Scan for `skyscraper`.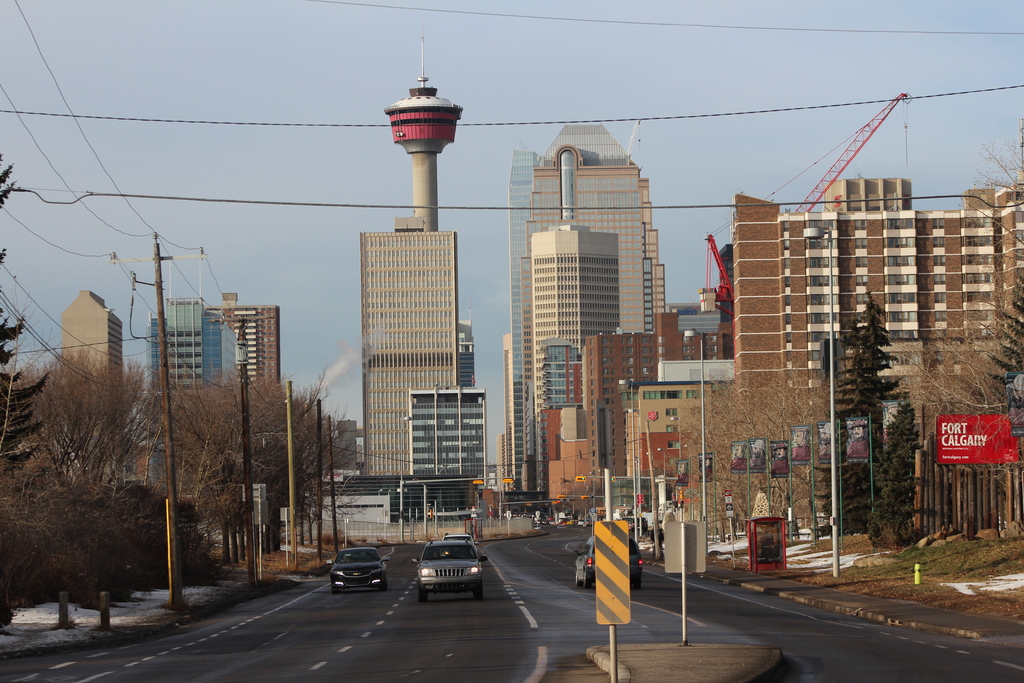
Scan result: [209,296,281,388].
